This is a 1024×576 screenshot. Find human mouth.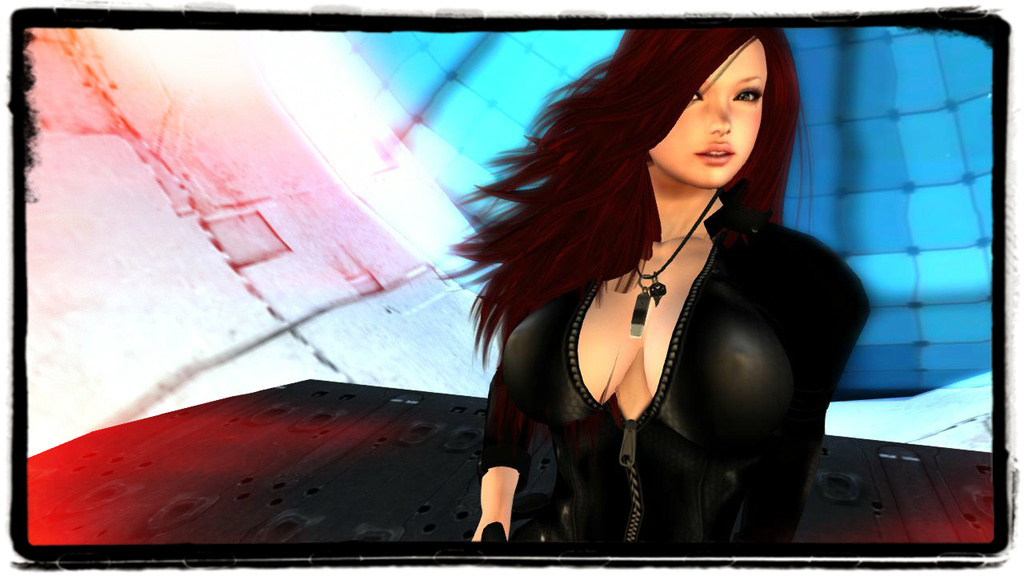
Bounding box: [691, 141, 737, 165].
